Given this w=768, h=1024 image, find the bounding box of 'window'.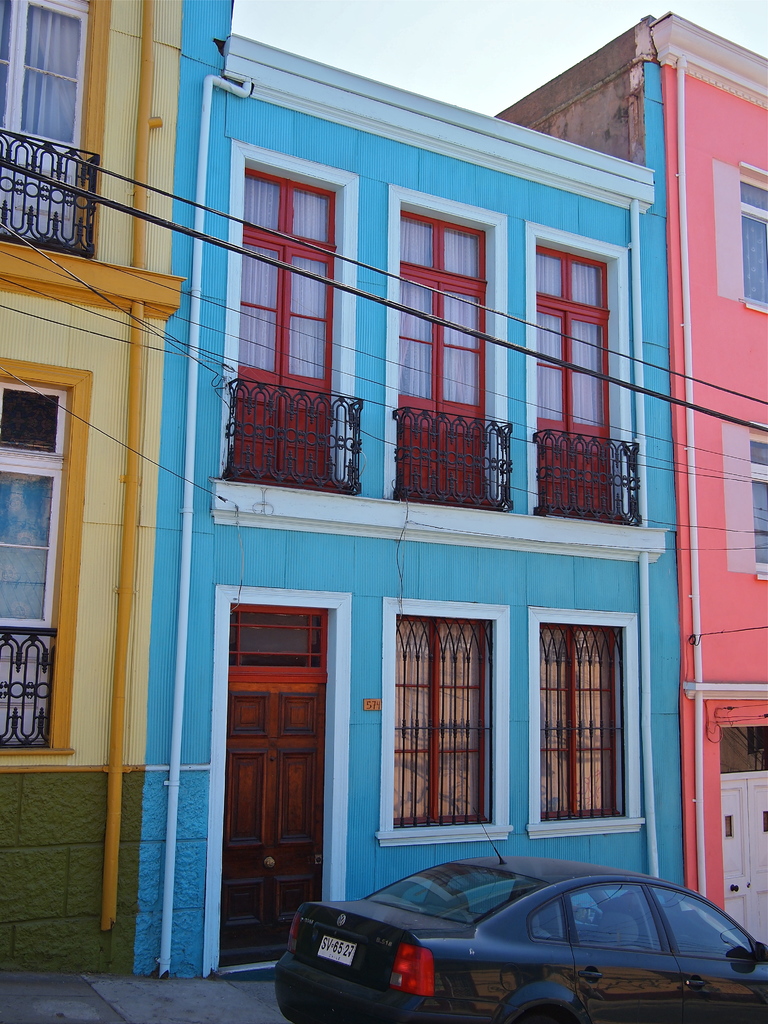
bbox=[0, 357, 86, 758].
